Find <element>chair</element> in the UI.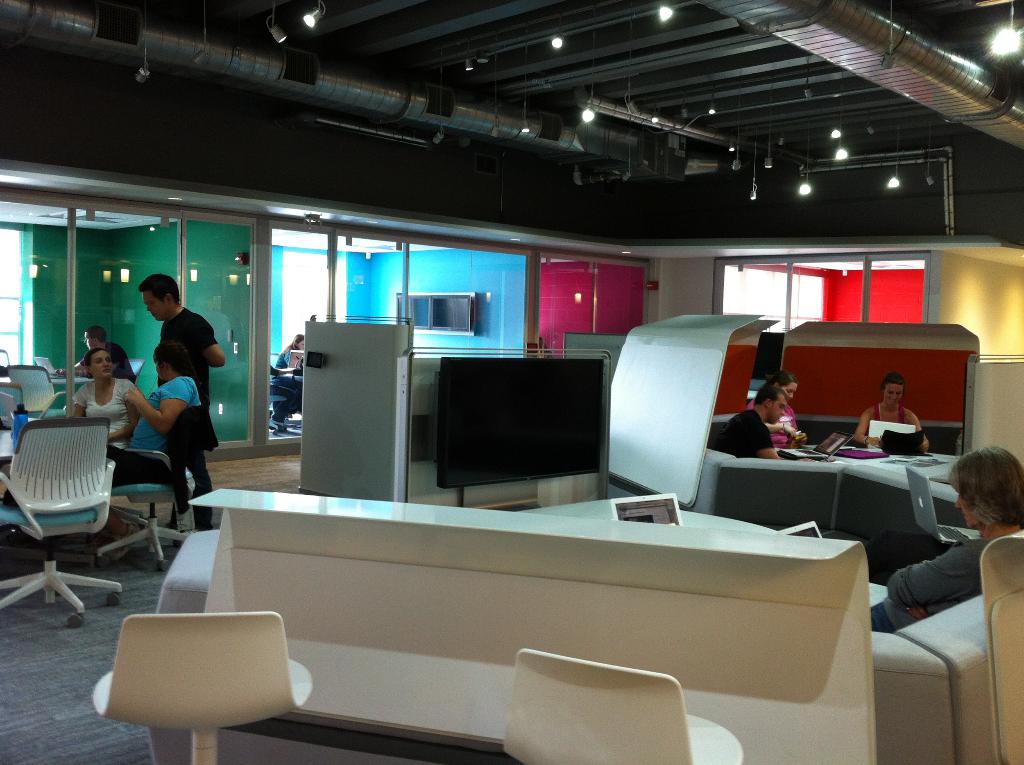
UI element at x1=266, y1=392, x2=287, y2=435.
